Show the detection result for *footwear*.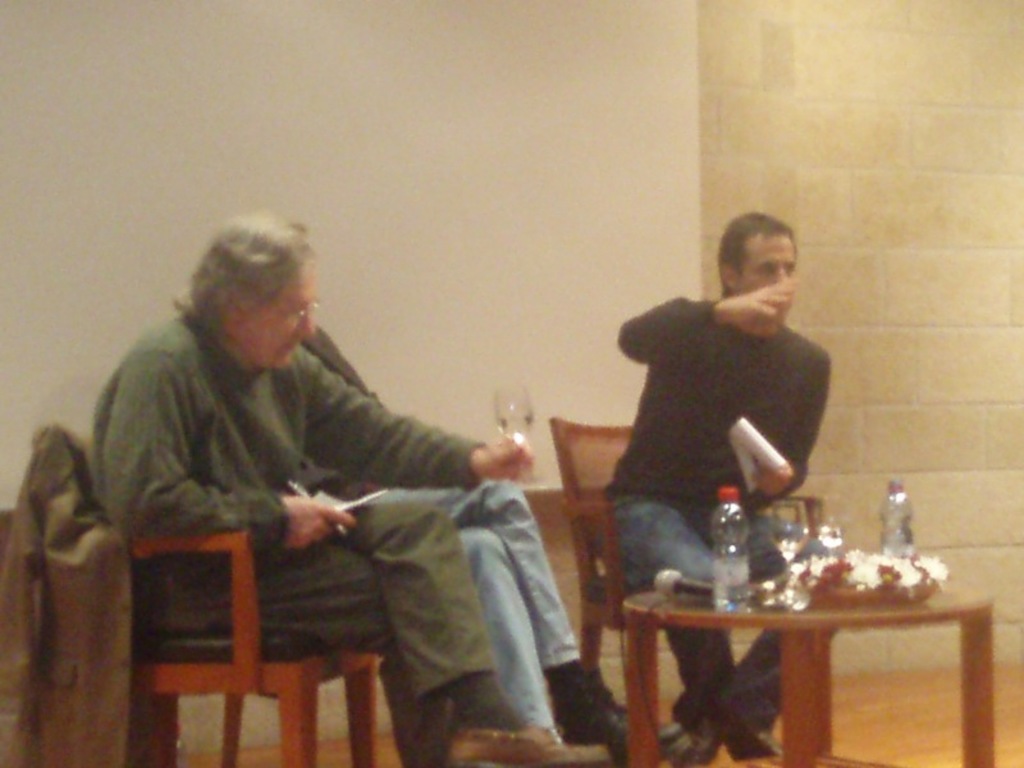
[672,685,716,765].
